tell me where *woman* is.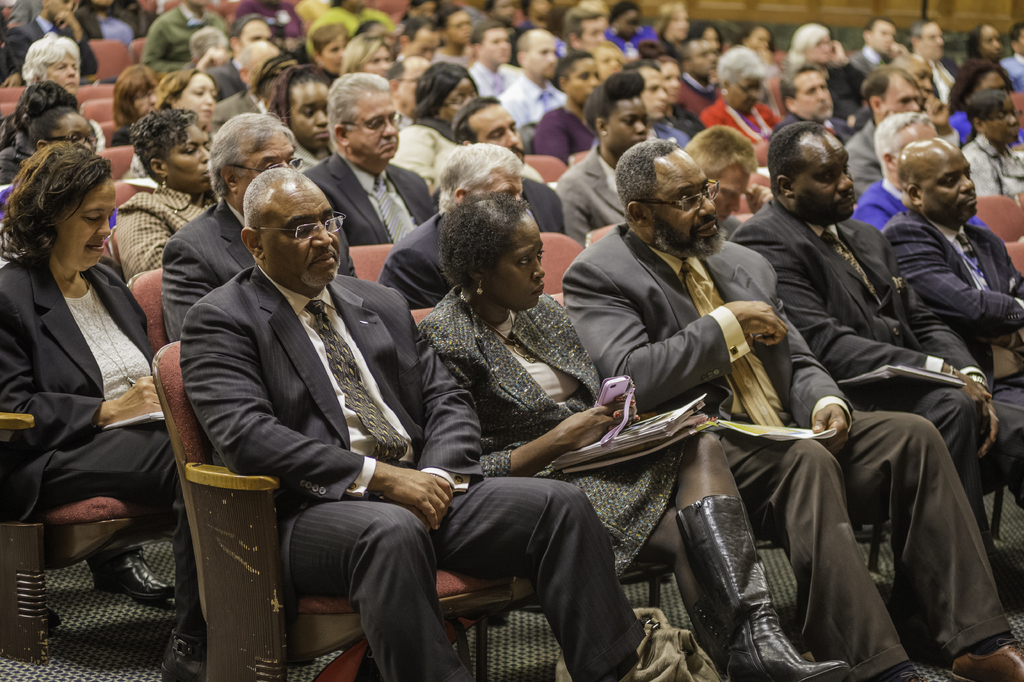
*woman* is at l=20, t=25, r=85, b=101.
